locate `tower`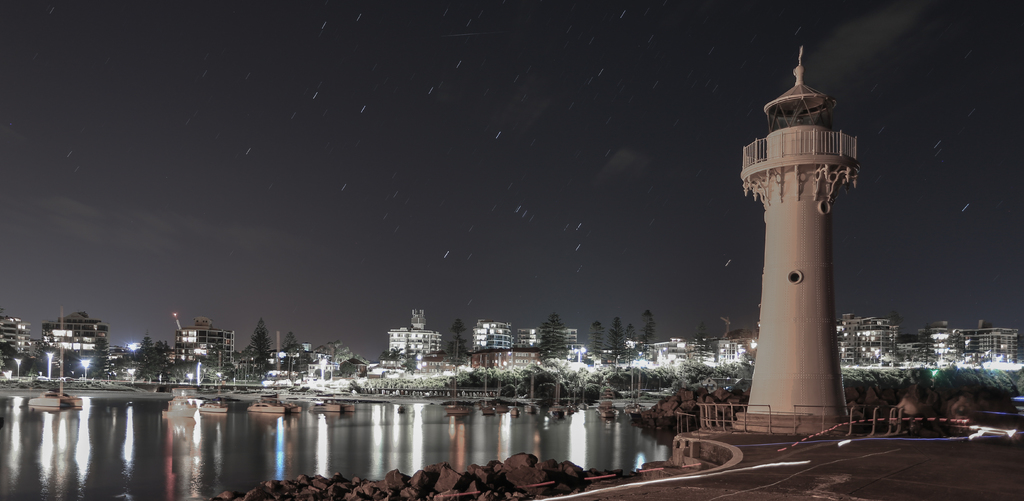
{"x1": 561, "y1": 325, "x2": 586, "y2": 354}
